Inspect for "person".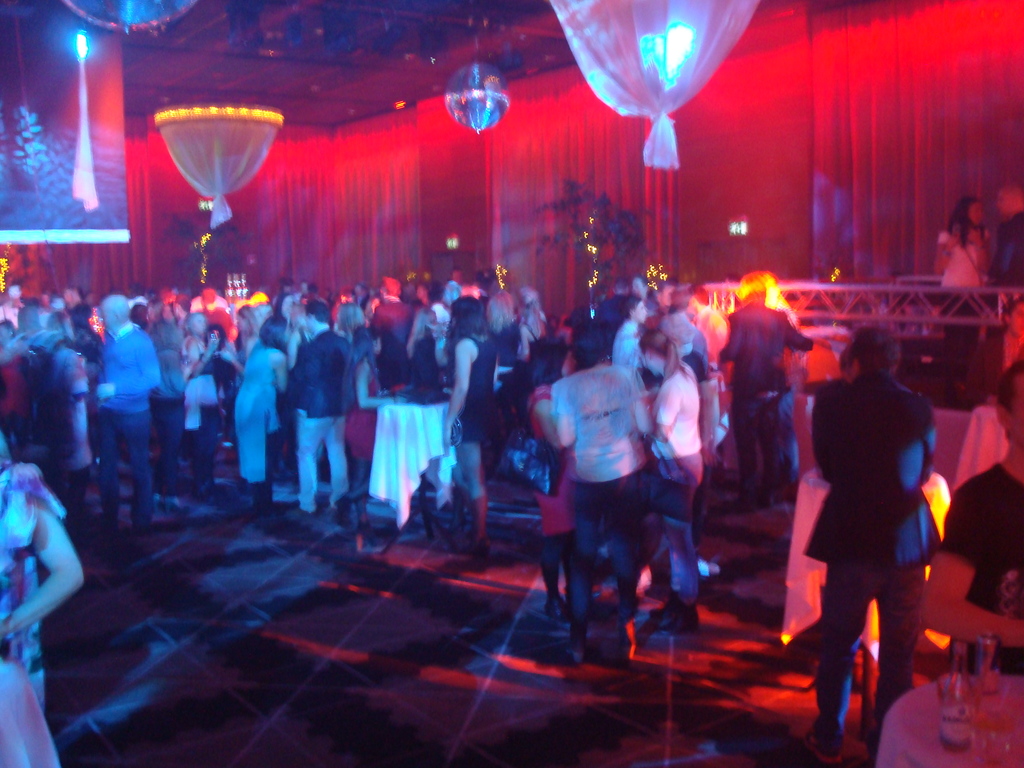
Inspection: [left=984, top=177, right=1023, bottom=284].
